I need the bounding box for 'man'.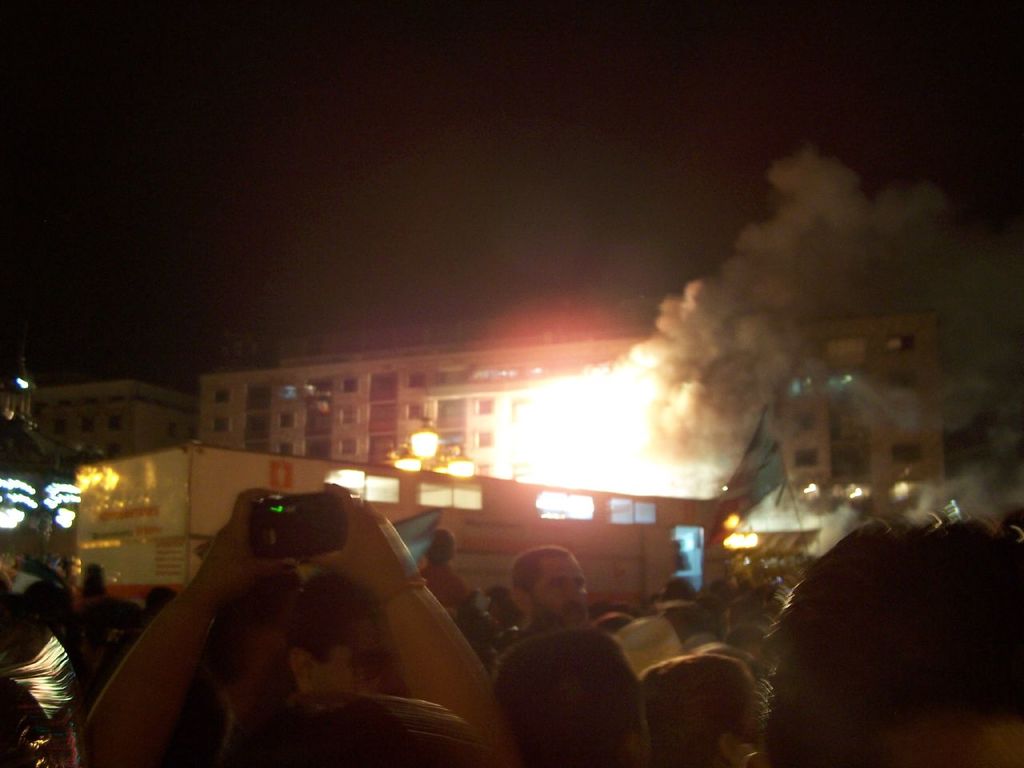
Here it is: 286,582,414,690.
